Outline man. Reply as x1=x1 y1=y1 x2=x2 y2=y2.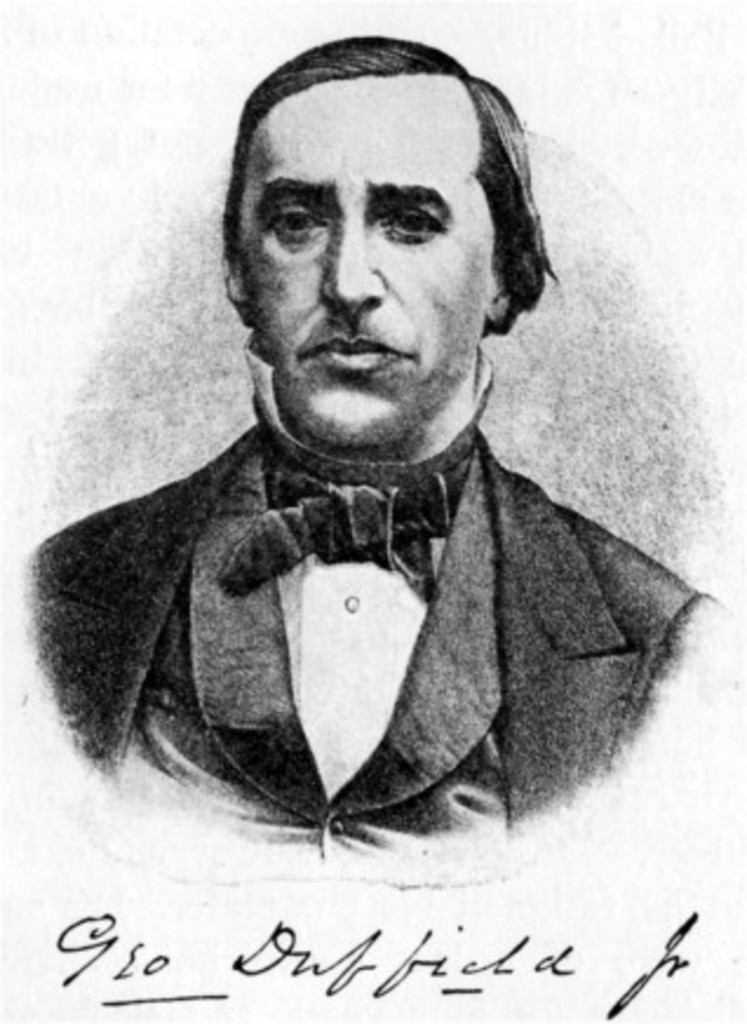
x1=35 y1=28 x2=702 y2=864.
